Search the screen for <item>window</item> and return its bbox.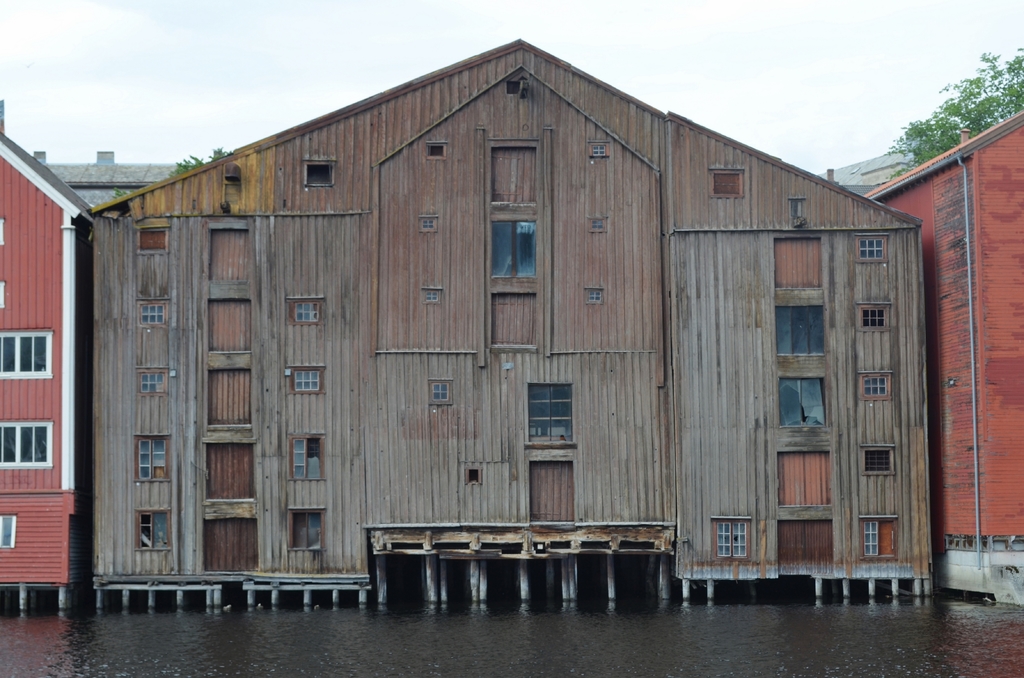
Found: locate(136, 436, 175, 482).
